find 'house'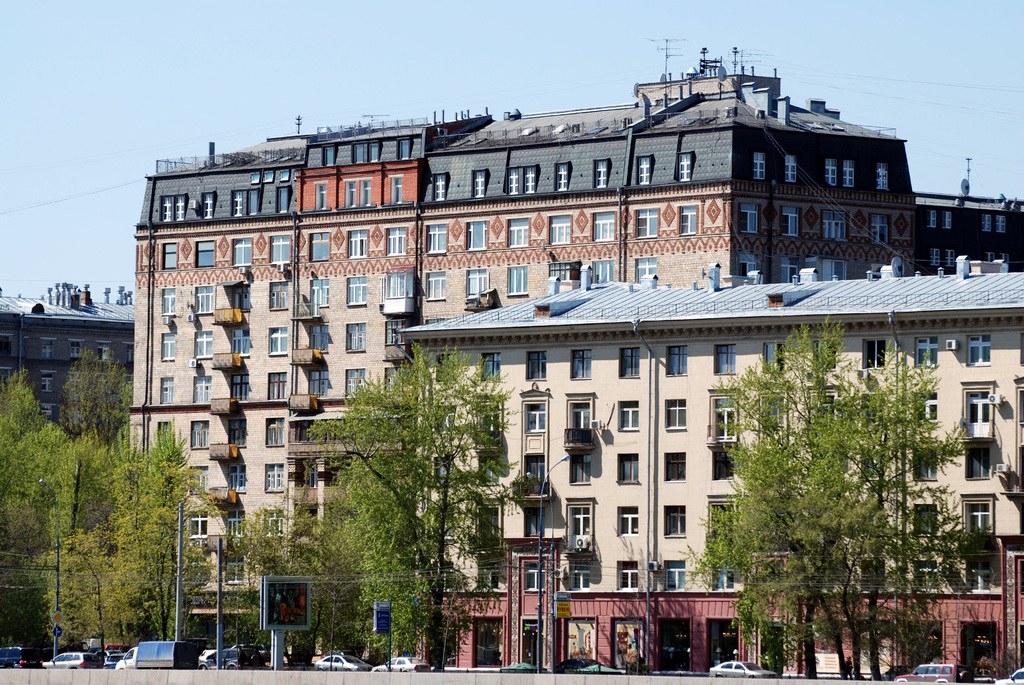
Rect(89, 29, 932, 665)
